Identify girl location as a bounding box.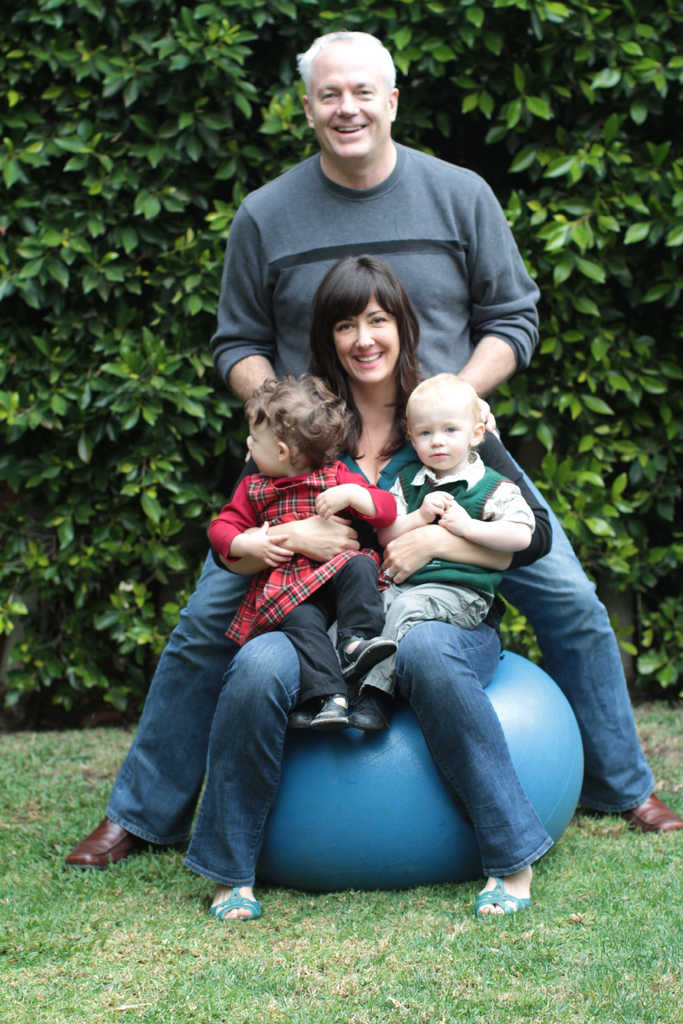
l=202, t=367, r=387, b=730.
